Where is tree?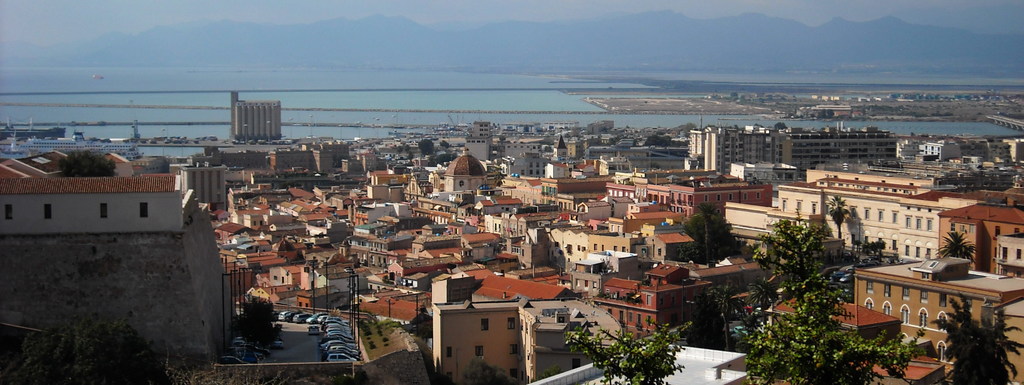
230,291,279,350.
